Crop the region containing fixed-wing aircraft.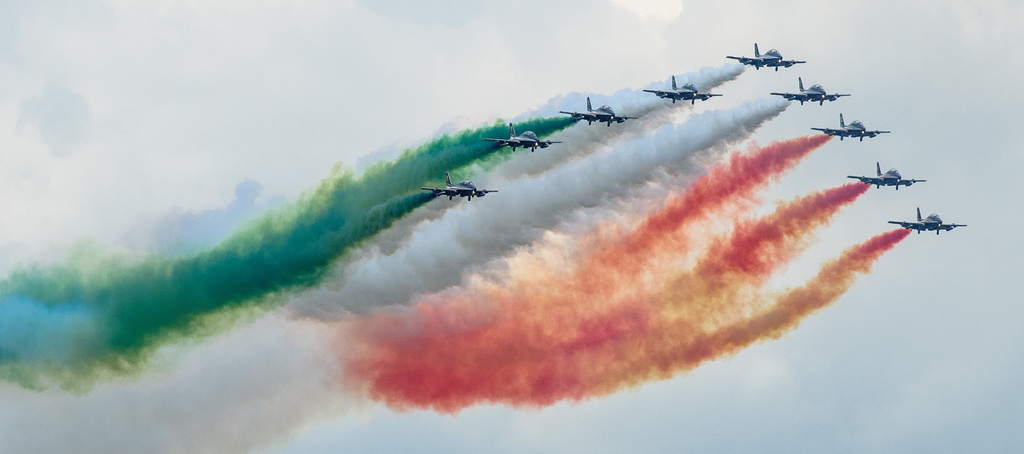
Crop region: [481, 120, 559, 153].
